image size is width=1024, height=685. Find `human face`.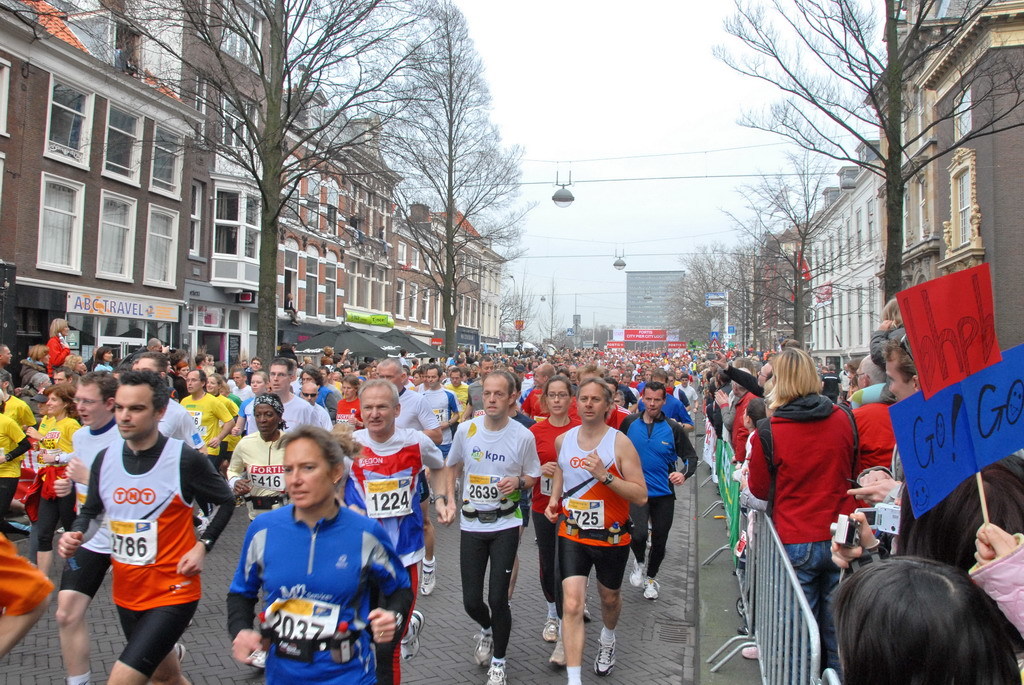
[left=548, top=382, right=571, bottom=414].
